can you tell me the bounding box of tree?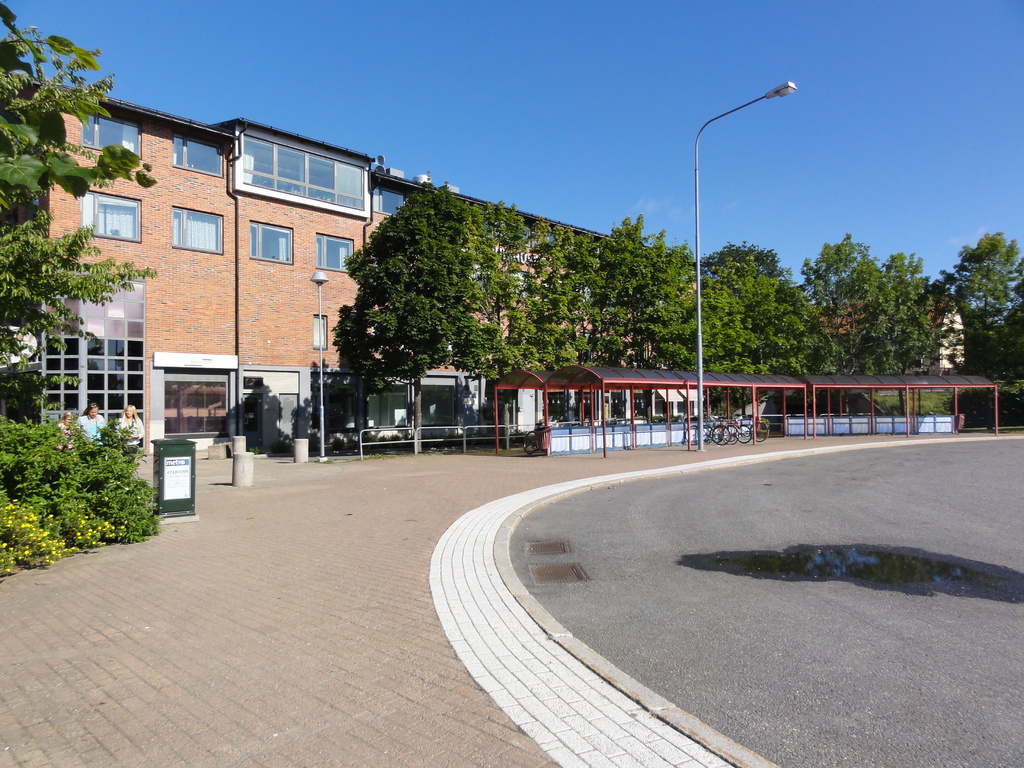
bbox(328, 172, 504, 460).
